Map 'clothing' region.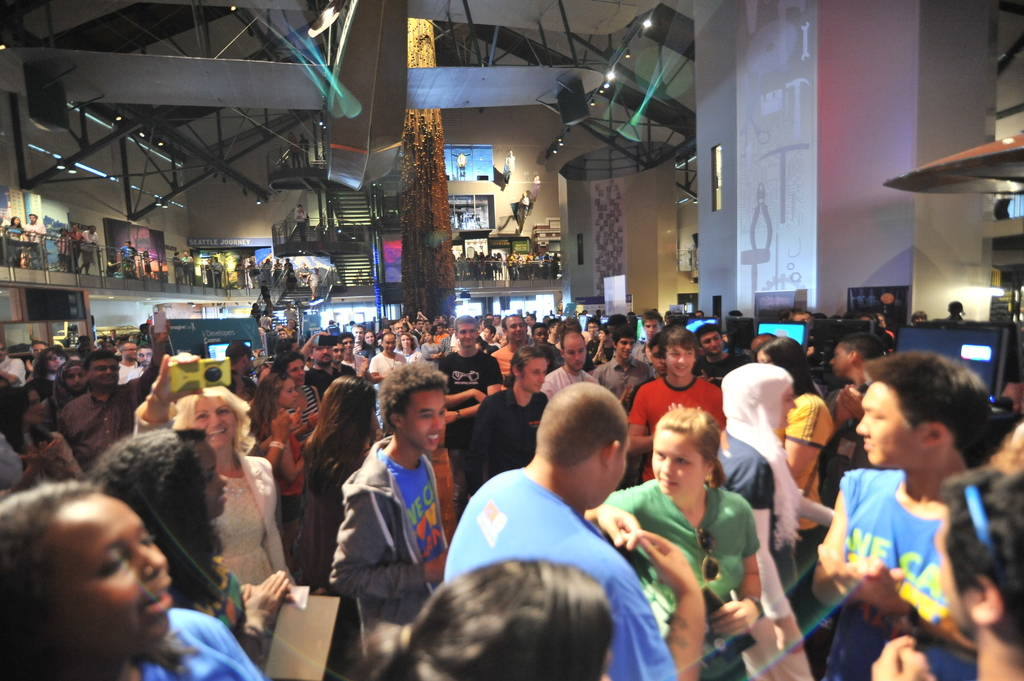
Mapped to left=276, top=264, right=281, bottom=281.
